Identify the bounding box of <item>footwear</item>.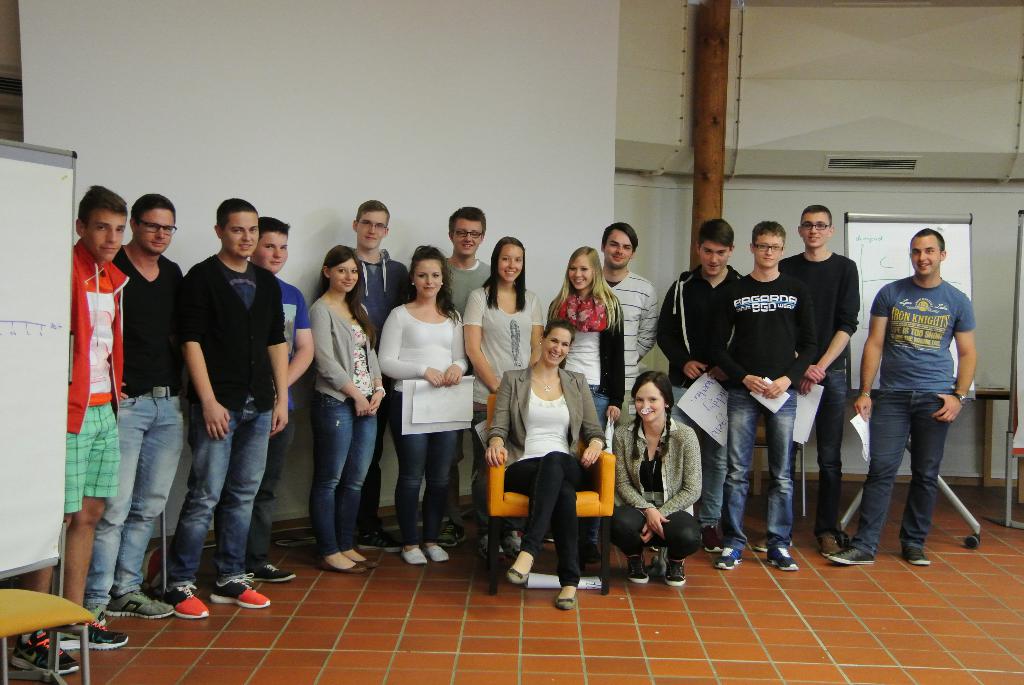
(x1=7, y1=633, x2=79, y2=675).
